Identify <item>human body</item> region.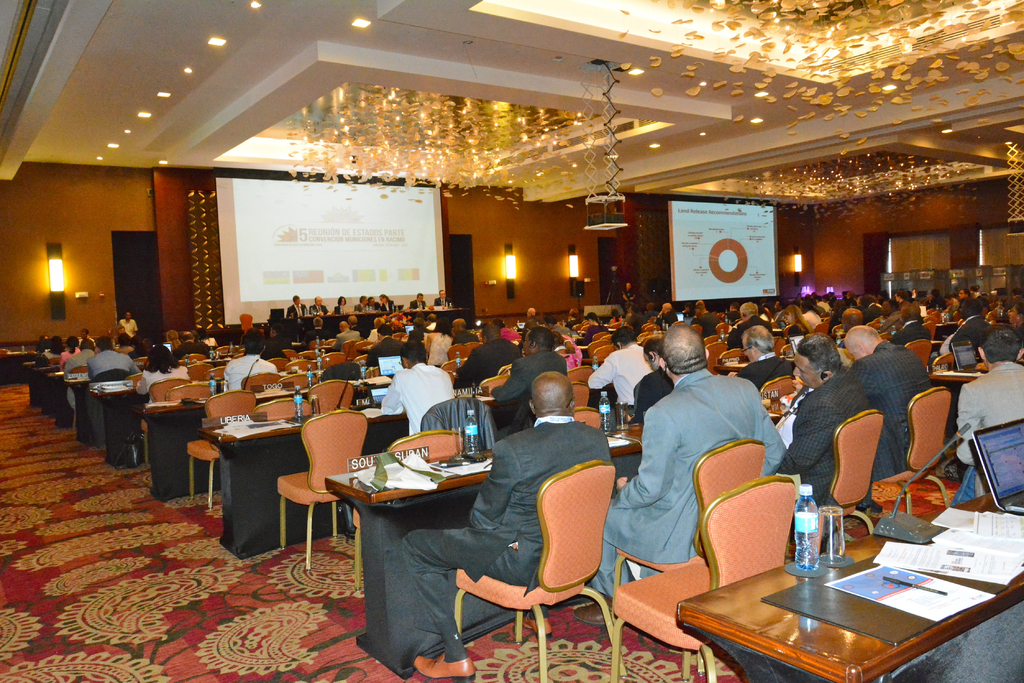
Region: {"x1": 408, "y1": 319, "x2": 425, "y2": 337}.
